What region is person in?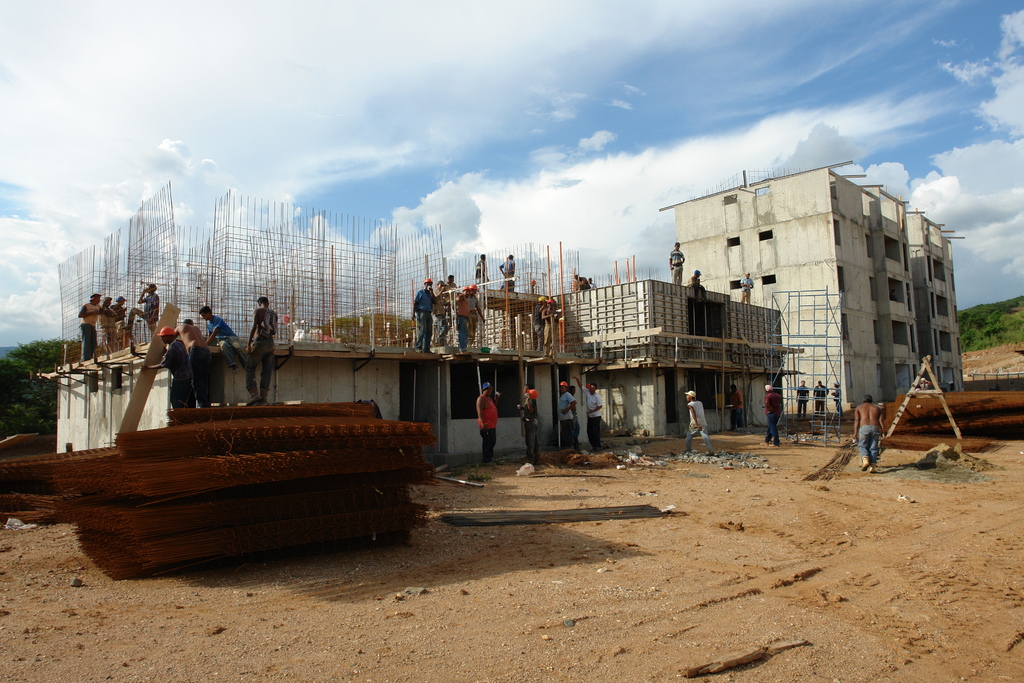
box(831, 381, 844, 415).
